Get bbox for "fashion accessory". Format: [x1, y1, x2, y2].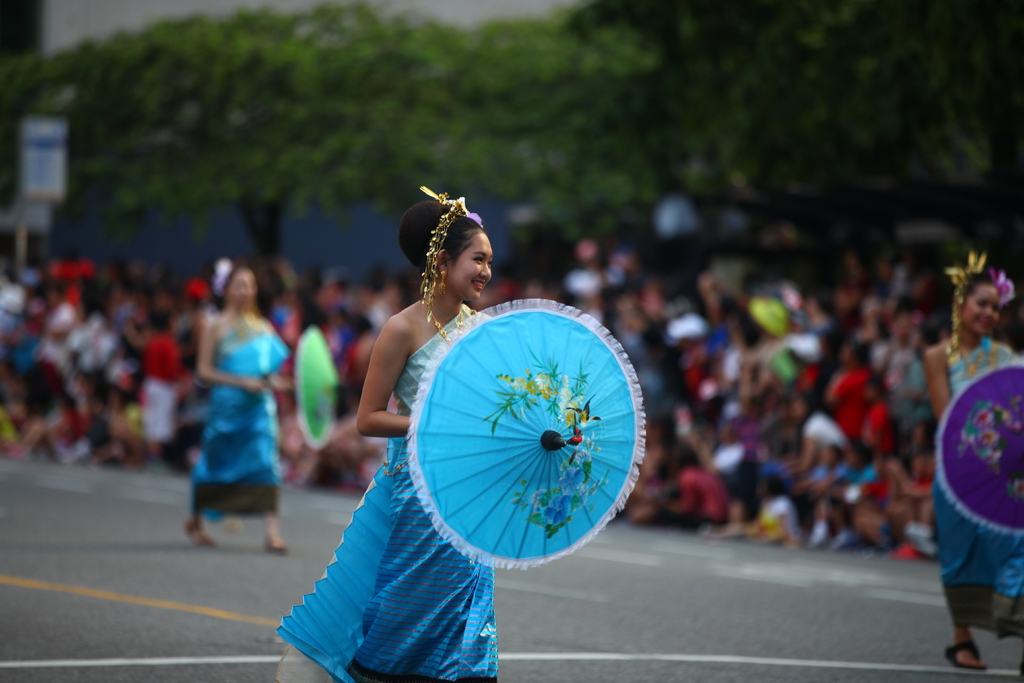
[446, 190, 483, 229].
